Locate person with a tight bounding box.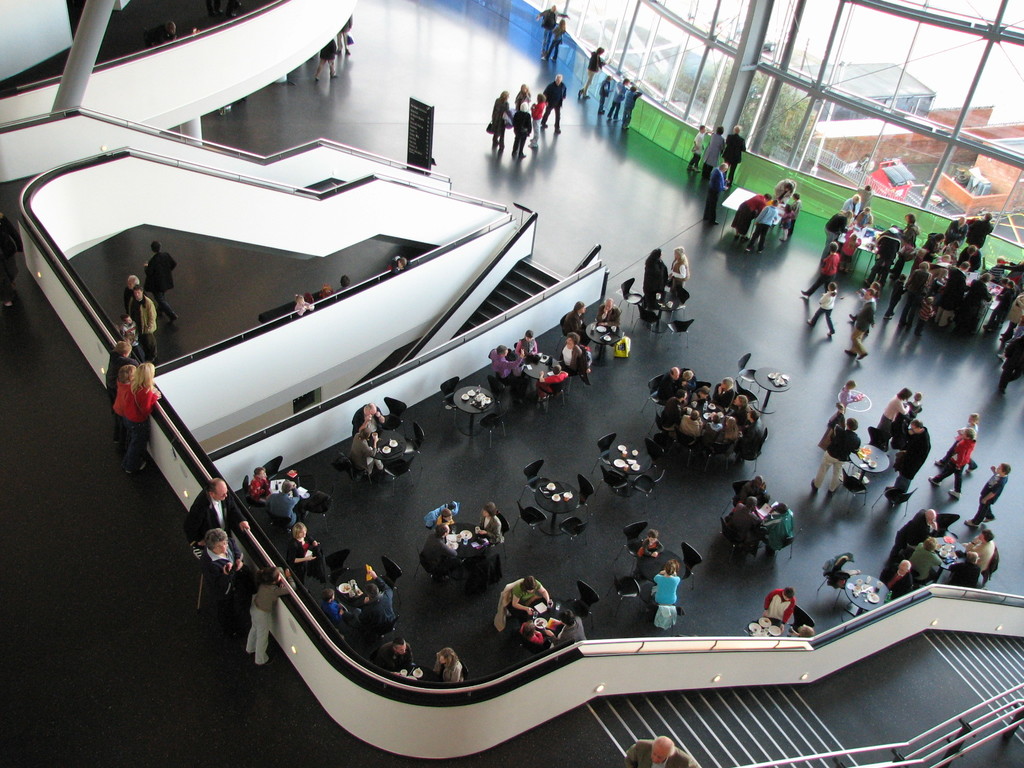
650, 561, 682, 603.
